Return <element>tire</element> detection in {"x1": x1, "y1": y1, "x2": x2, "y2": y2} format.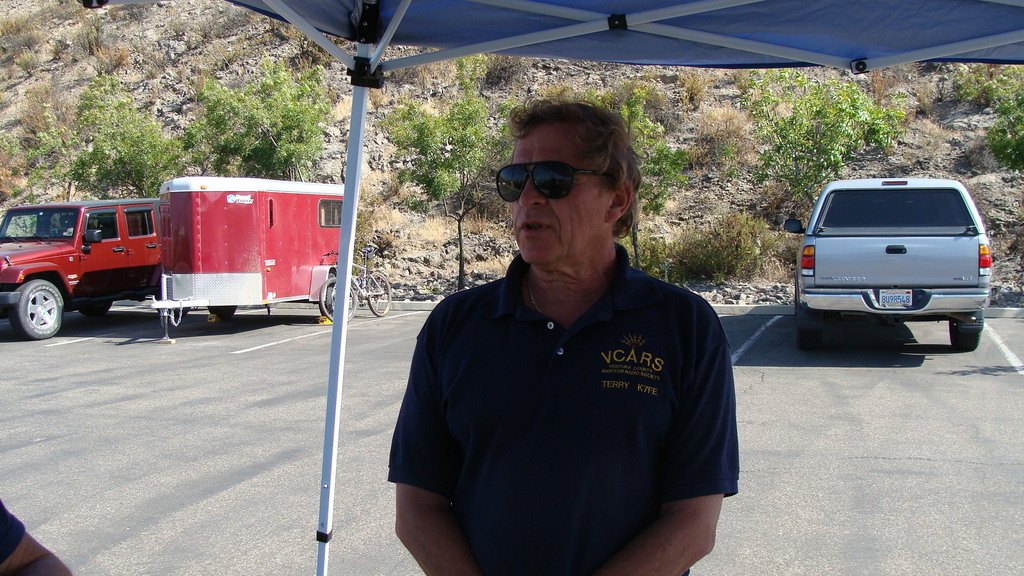
{"x1": 206, "y1": 306, "x2": 236, "y2": 321}.
